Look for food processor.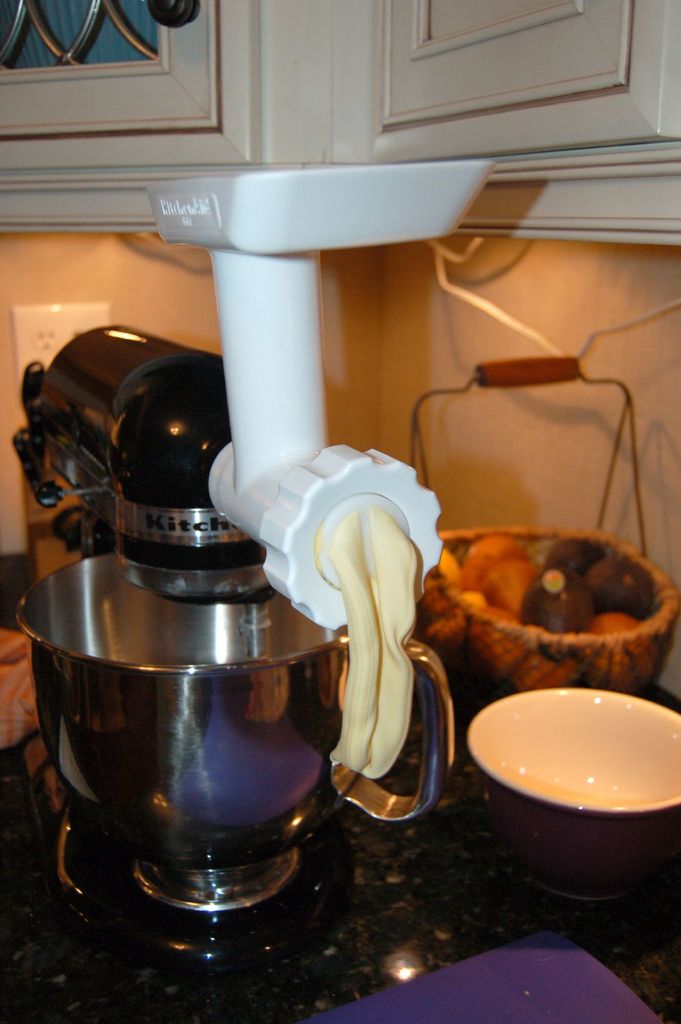
Found: l=12, t=156, r=501, b=968.
